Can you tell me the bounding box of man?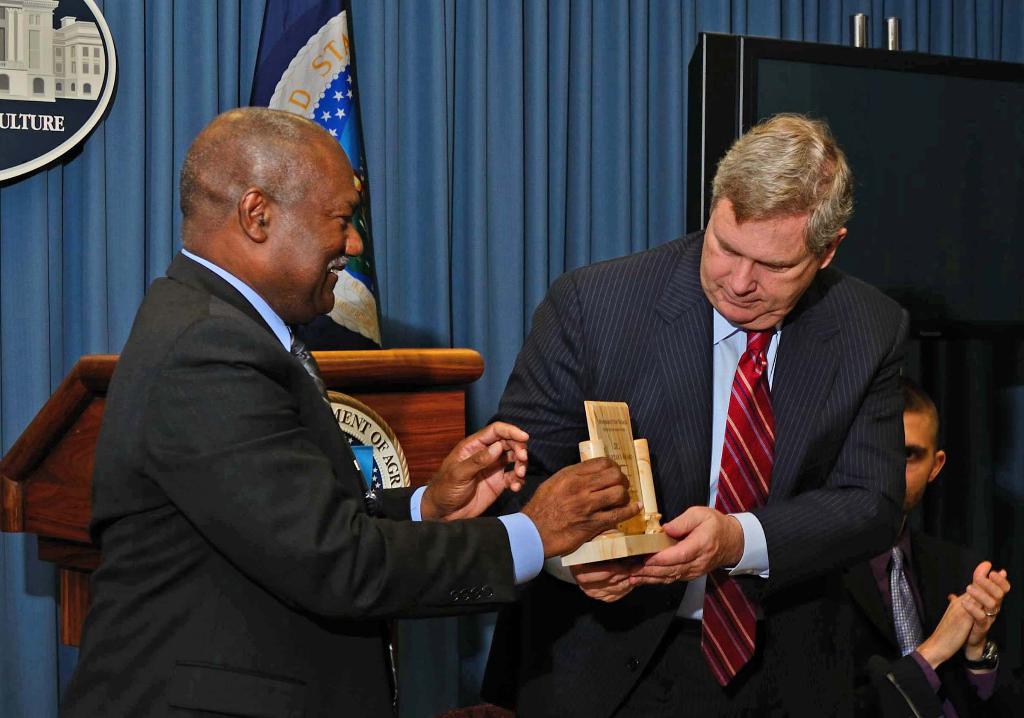
896:401:1023:717.
